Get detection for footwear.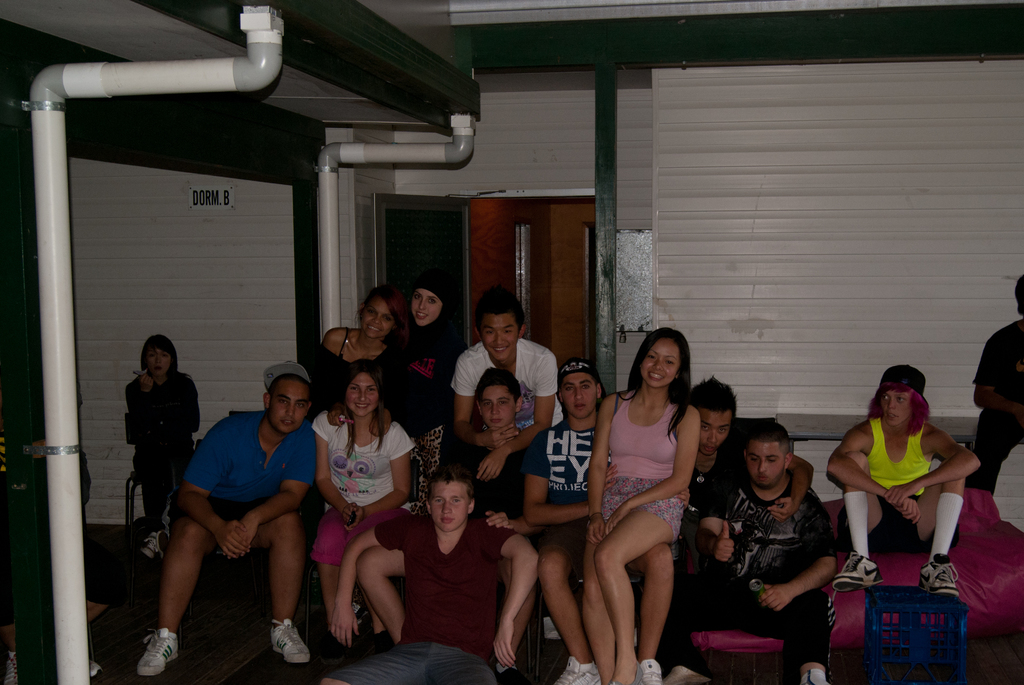
Detection: [666, 667, 708, 684].
